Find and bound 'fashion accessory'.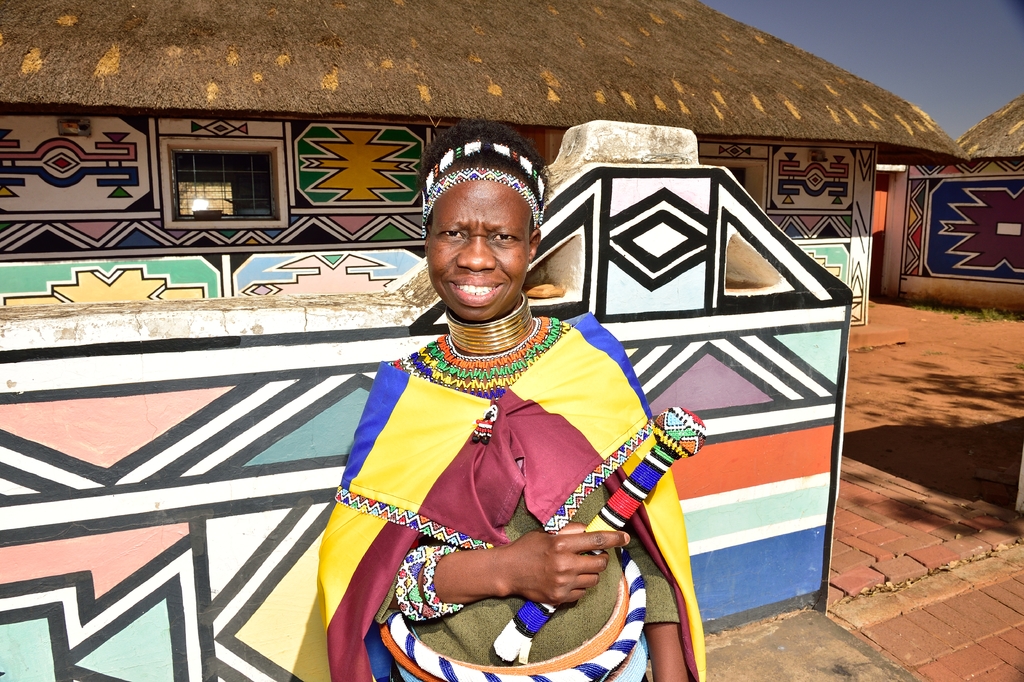
Bound: (422, 165, 540, 238).
